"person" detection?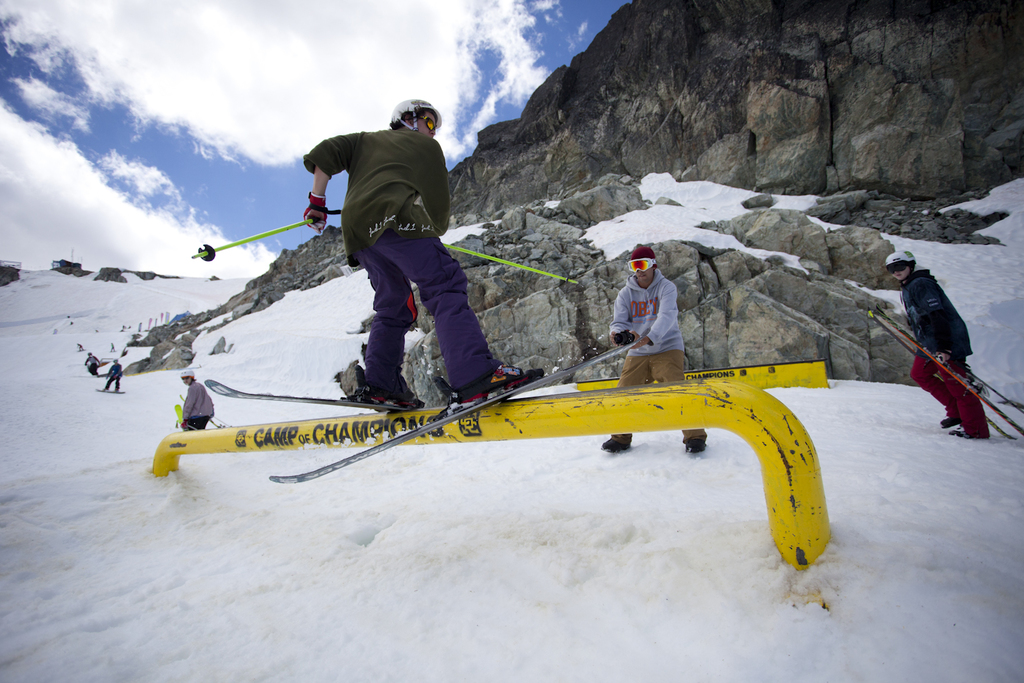
region(180, 374, 214, 426)
